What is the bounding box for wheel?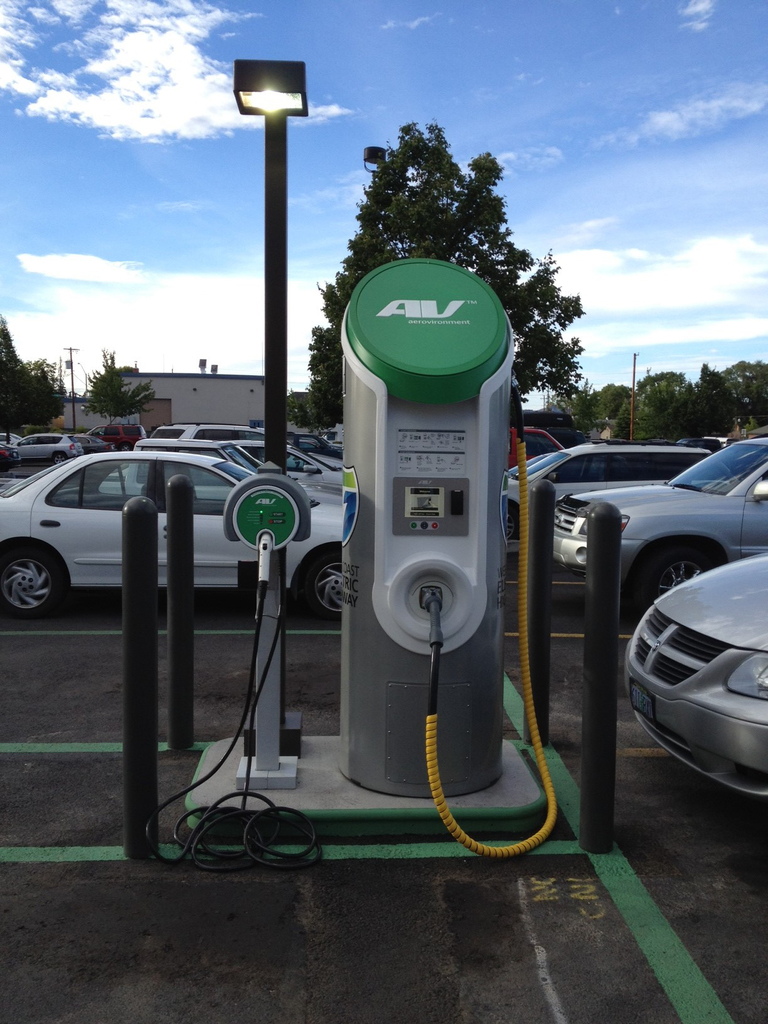
x1=0 y1=544 x2=59 y2=614.
